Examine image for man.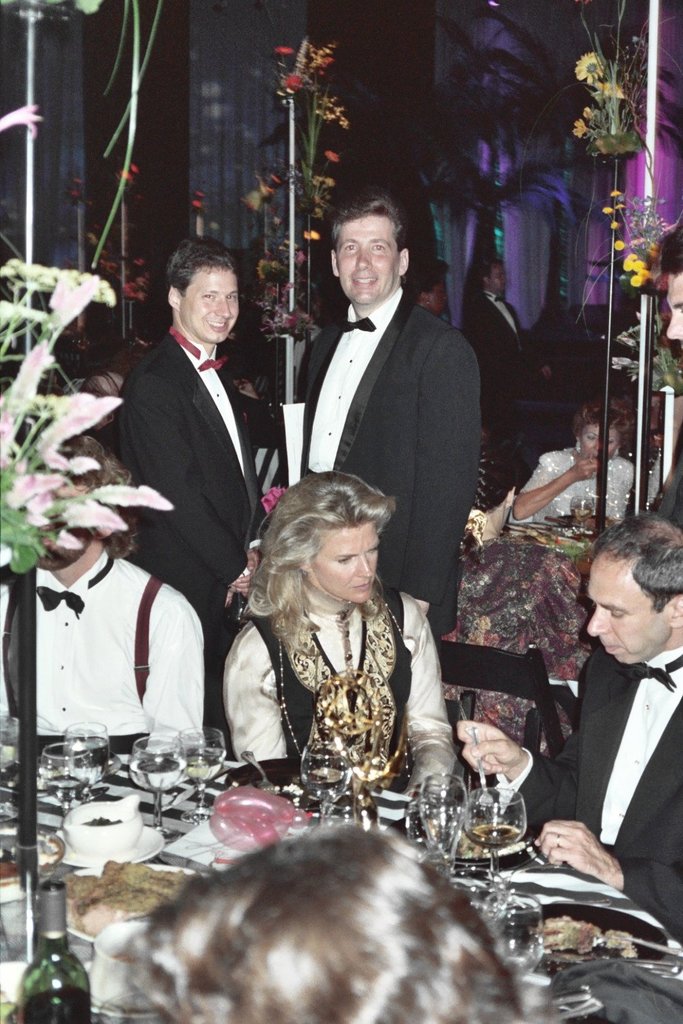
Examination result: 461, 242, 550, 509.
